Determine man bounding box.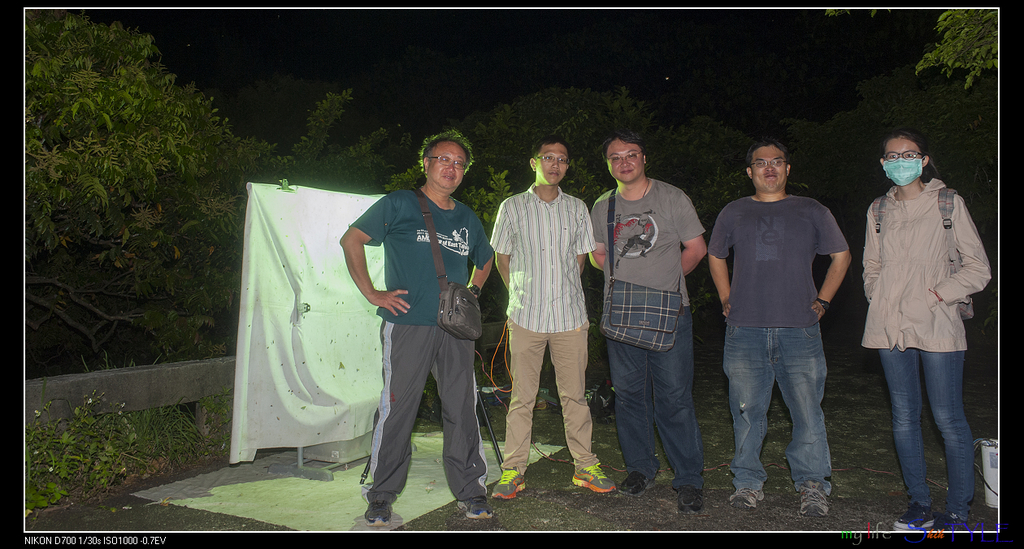
Determined: bbox=(581, 131, 710, 515).
